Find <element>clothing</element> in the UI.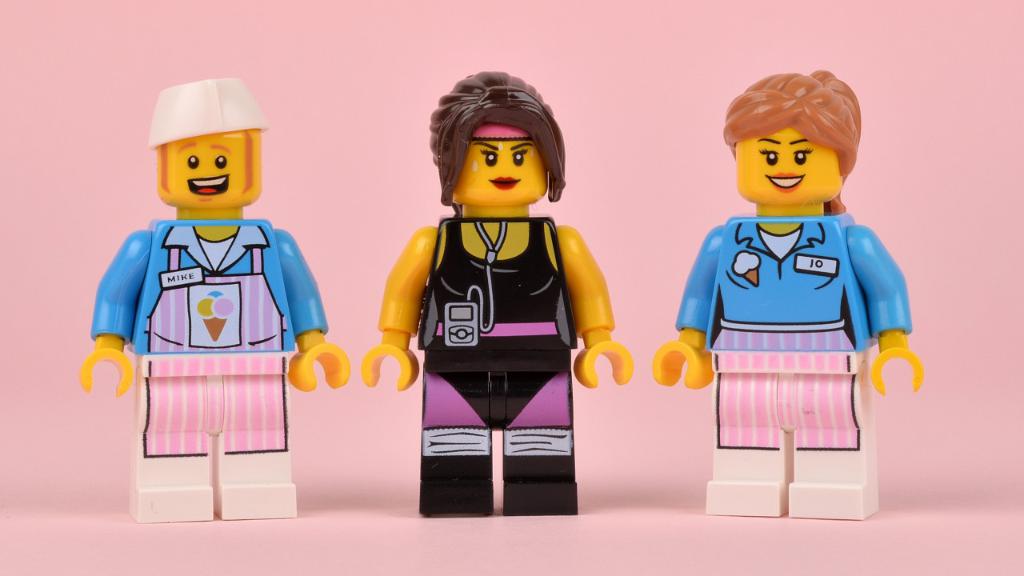
UI element at bbox=(92, 215, 328, 451).
